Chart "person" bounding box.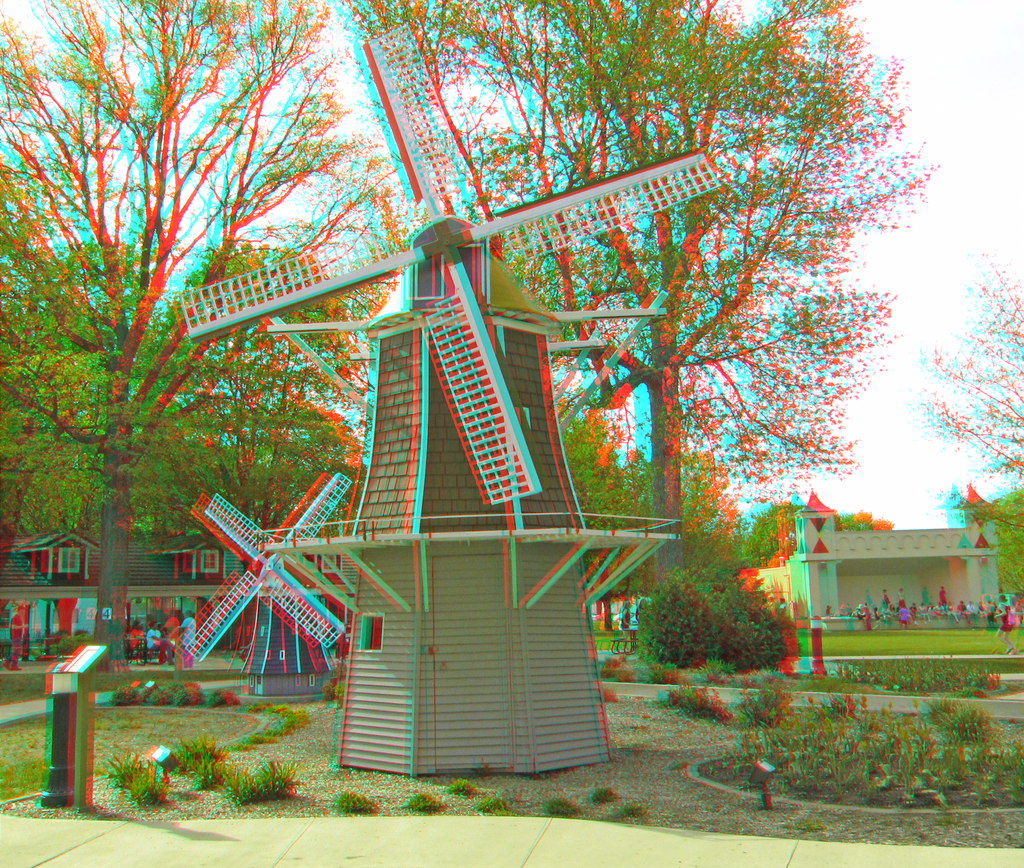
Charted: box=[188, 599, 206, 658].
